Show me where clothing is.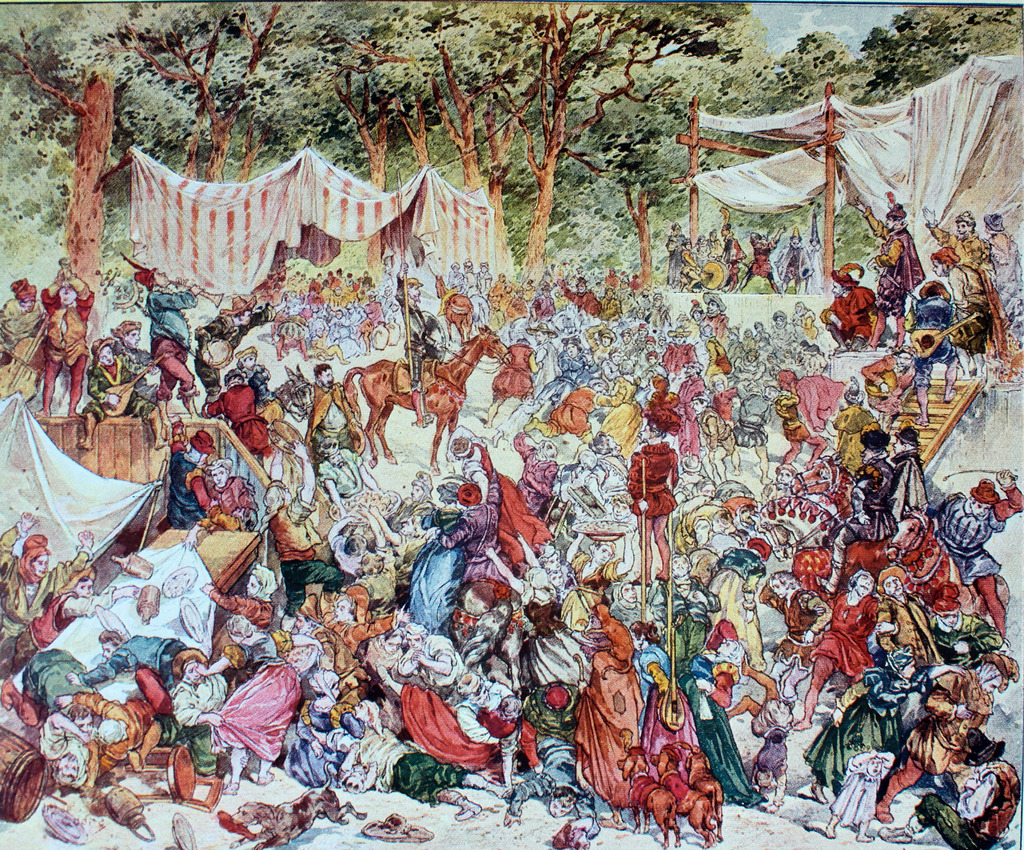
clothing is at bbox=(694, 247, 711, 281).
